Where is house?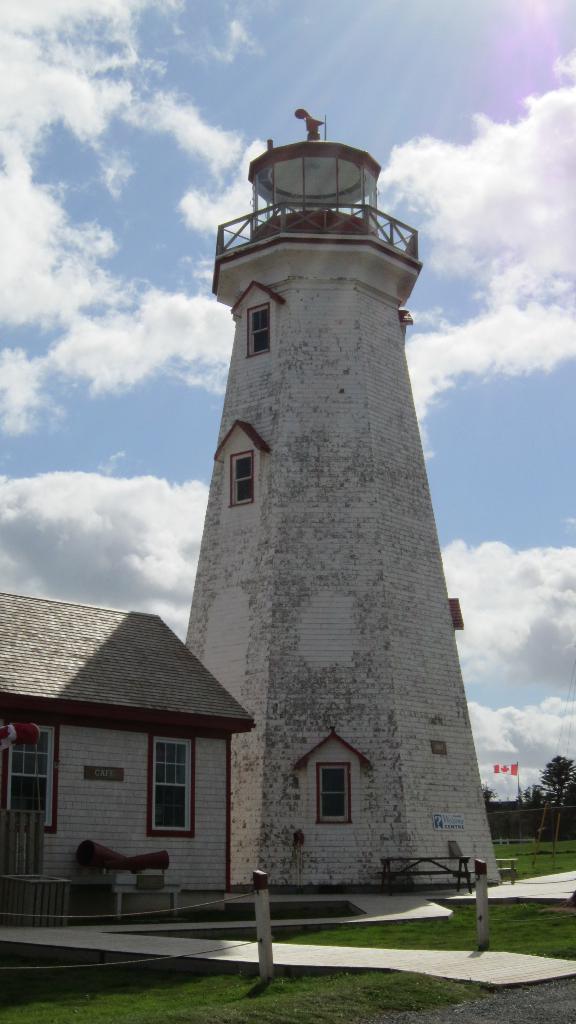
detection(0, 589, 259, 916).
